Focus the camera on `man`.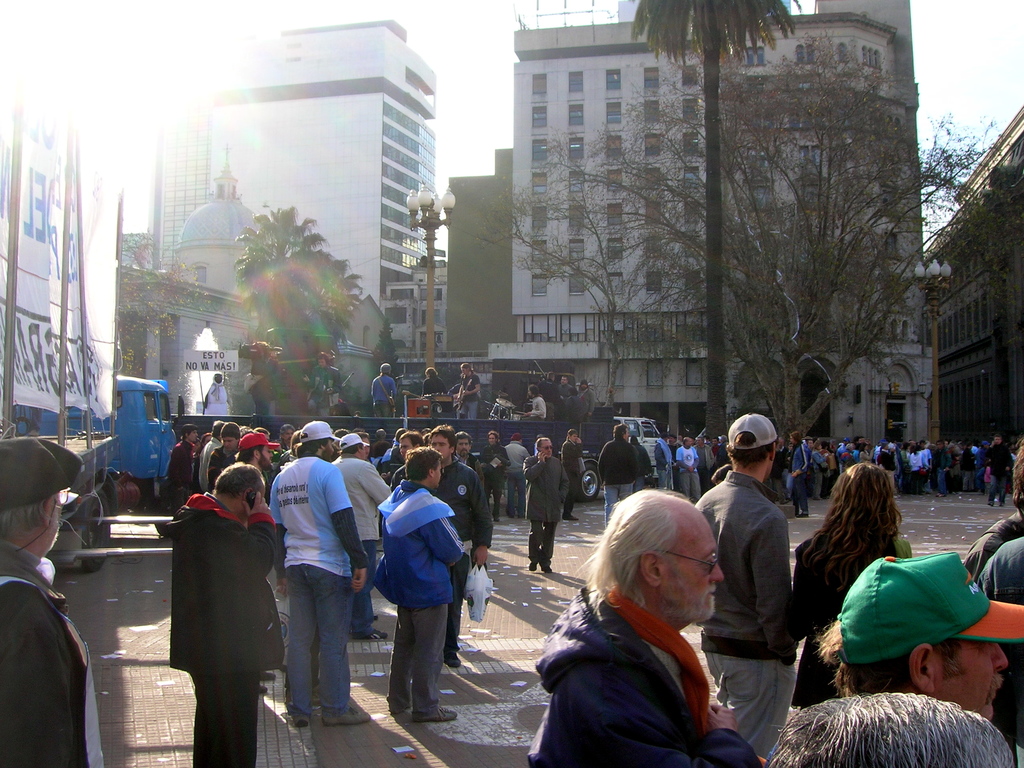
Focus region: [left=536, top=371, right=558, bottom=420].
